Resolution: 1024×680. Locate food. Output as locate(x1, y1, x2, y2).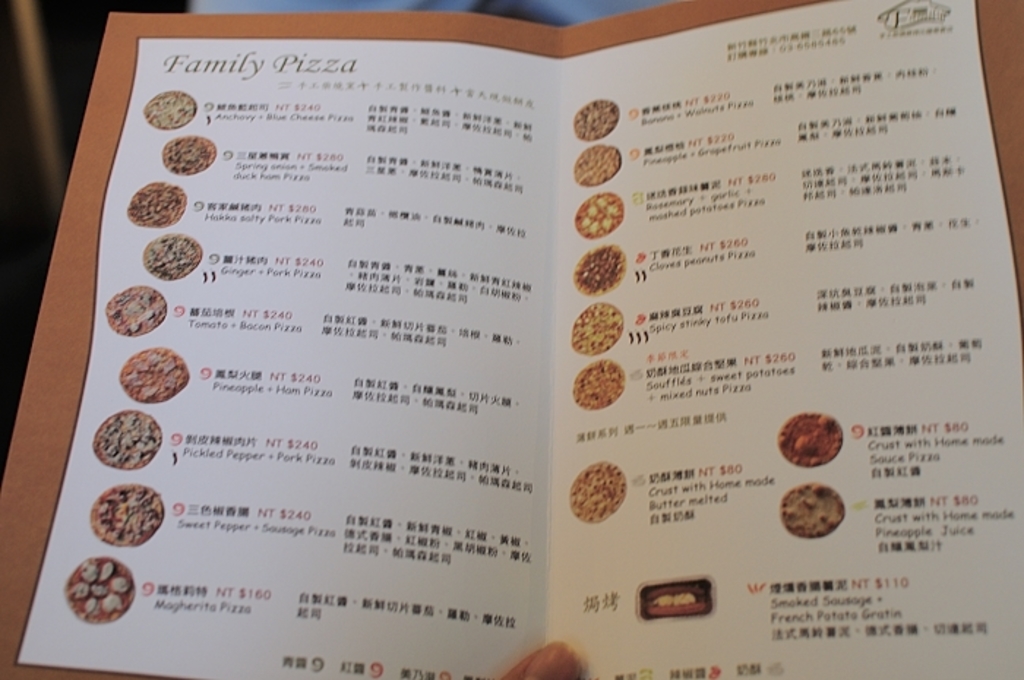
locate(138, 231, 203, 279).
